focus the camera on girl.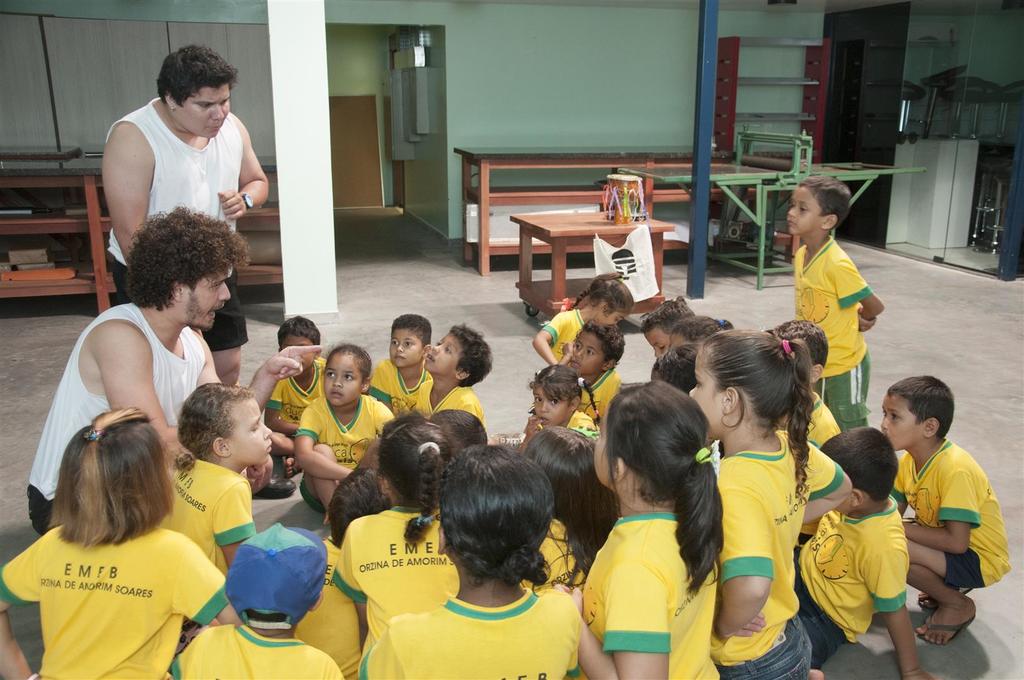
Focus region: 294,342,394,515.
